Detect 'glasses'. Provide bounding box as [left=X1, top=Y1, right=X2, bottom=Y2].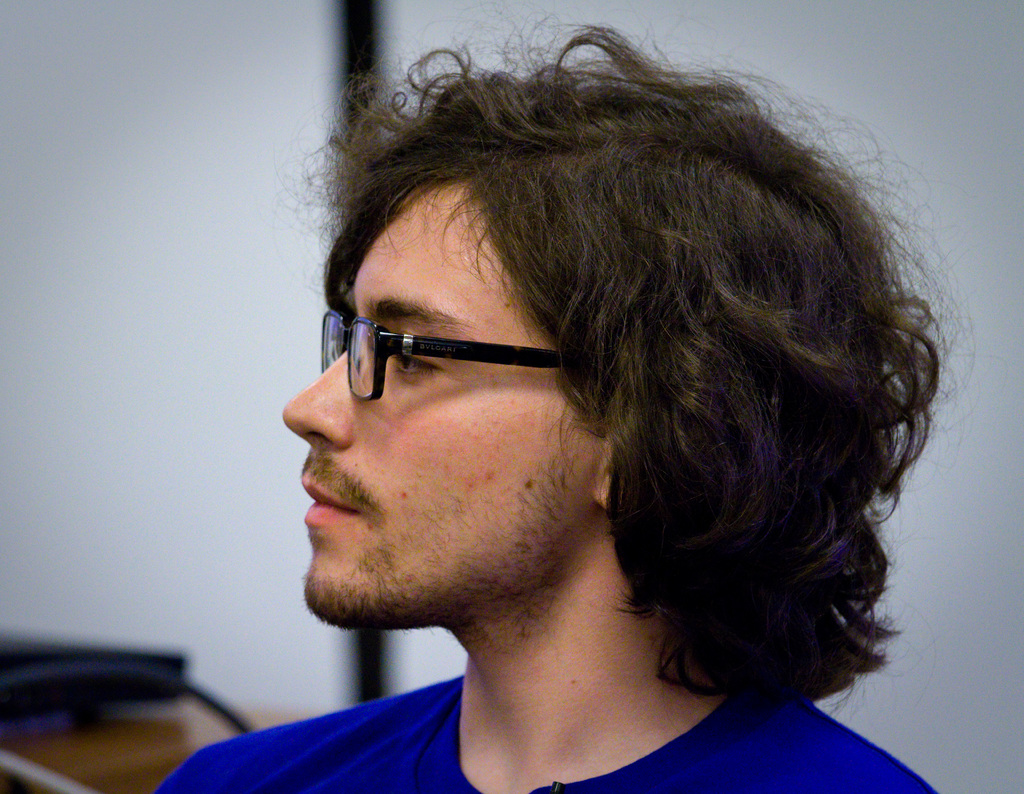
[left=319, top=306, right=568, bottom=402].
